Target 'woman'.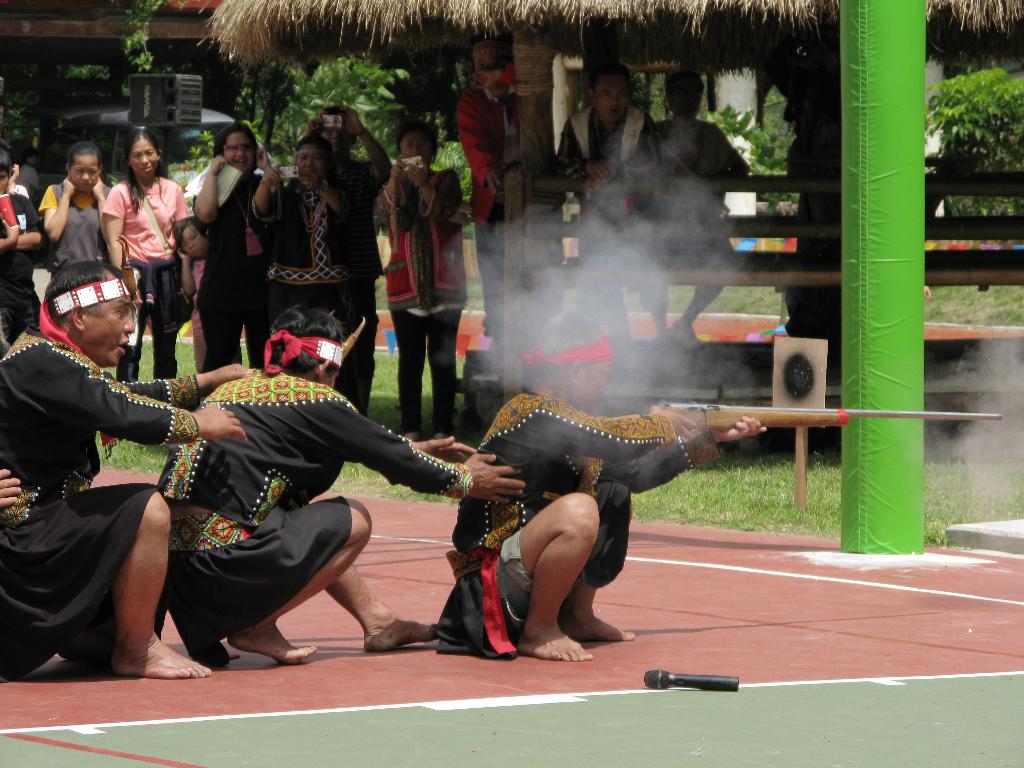
Target region: 376/119/468/447.
